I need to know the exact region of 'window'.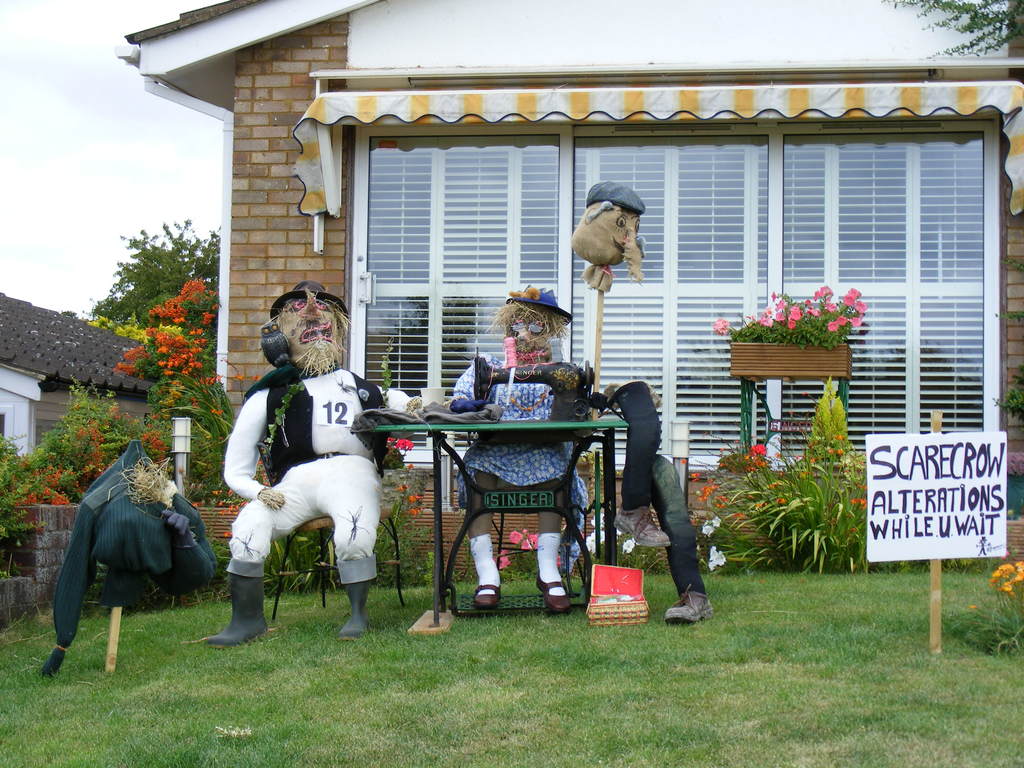
Region: pyautogui.locateOnScreen(777, 132, 983, 468).
